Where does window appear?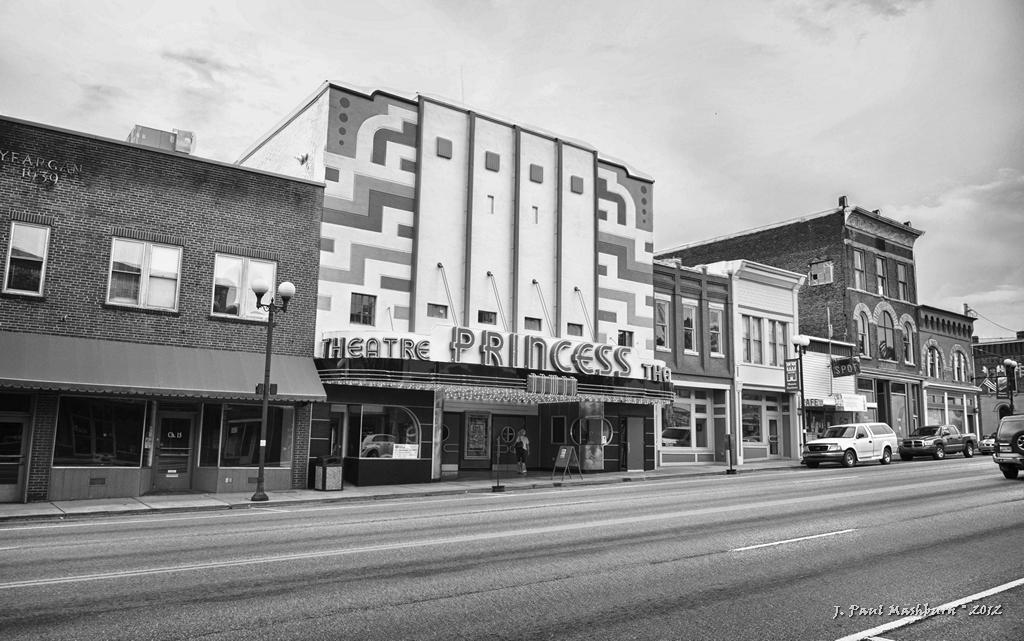
Appears at [55, 395, 146, 468].
